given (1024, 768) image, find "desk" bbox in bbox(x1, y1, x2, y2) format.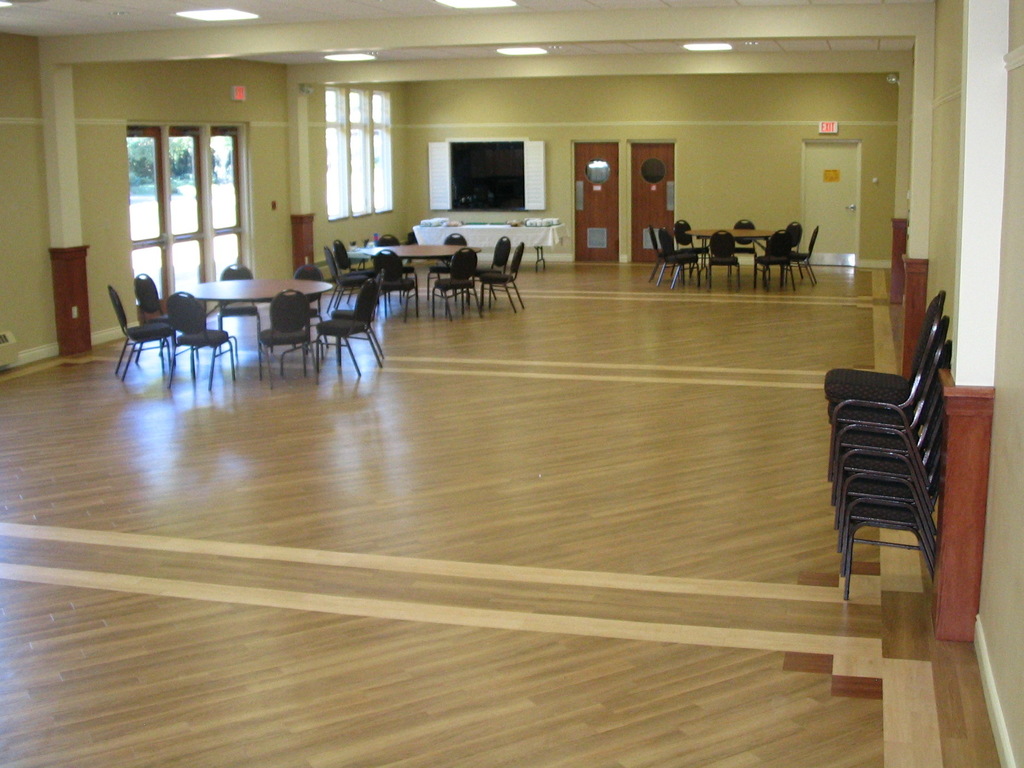
bbox(176, 277, 333, 377).
